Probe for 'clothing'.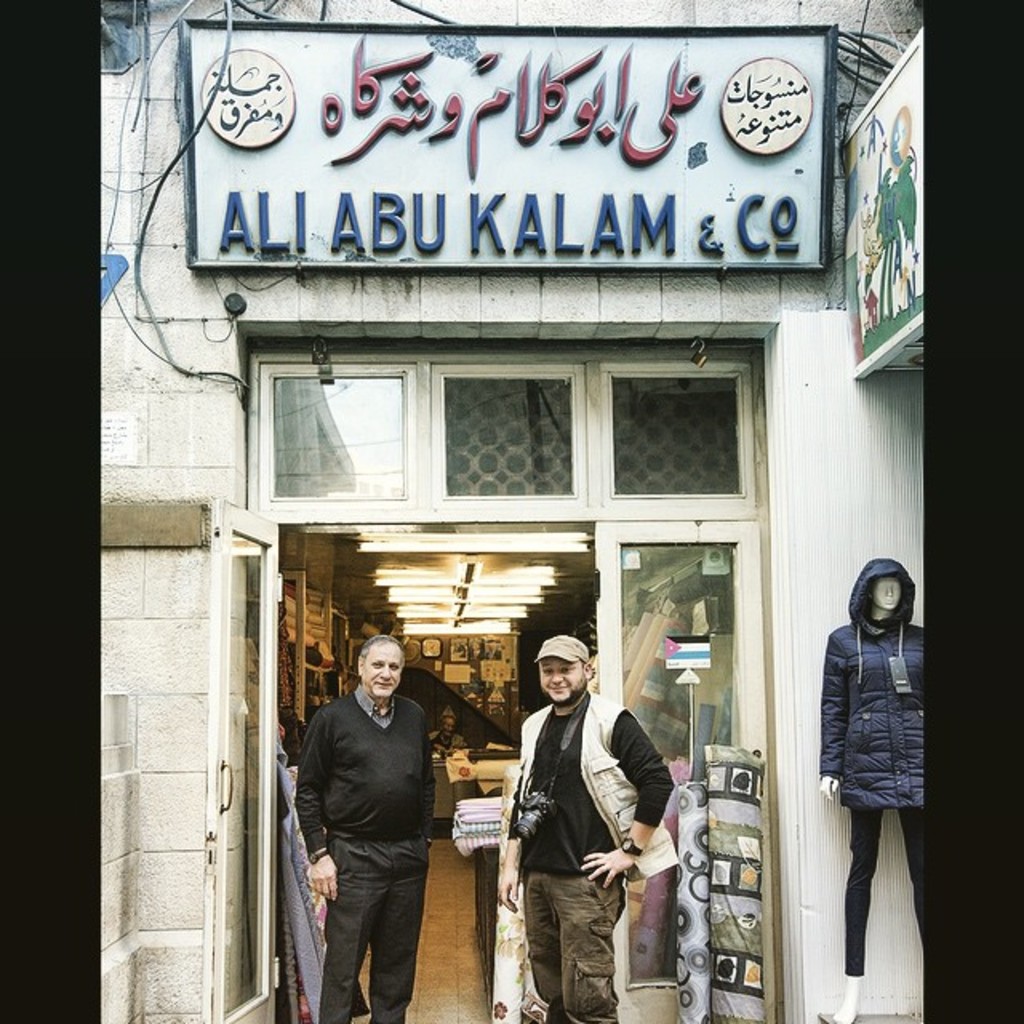
Probe result: (509, 688, 674, 1022).
